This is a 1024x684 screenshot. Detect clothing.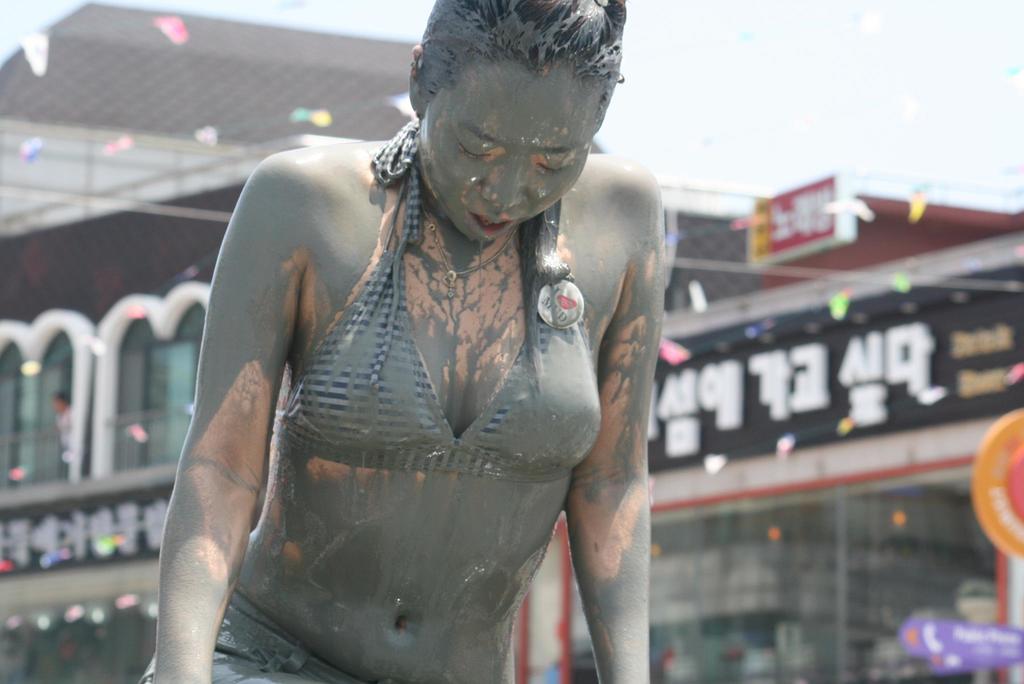
[left=137, top=110, right=604, bottom=683].
